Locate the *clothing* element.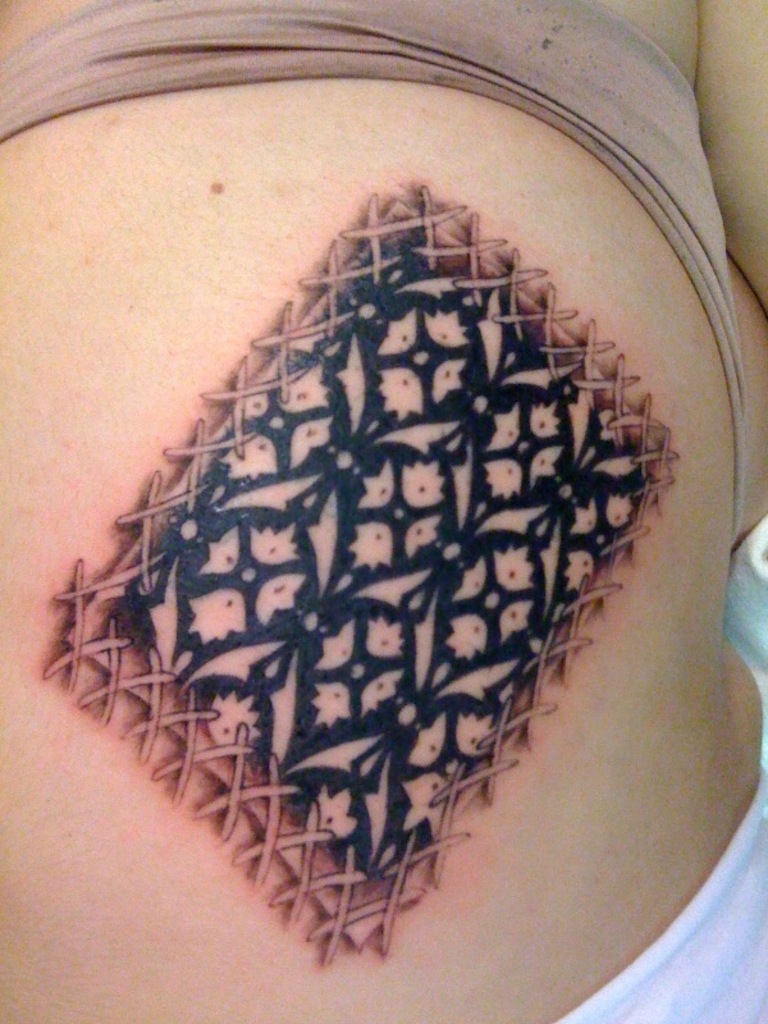
Element bbox: (x1=541, y1=762, x2=767, y2=1023).
